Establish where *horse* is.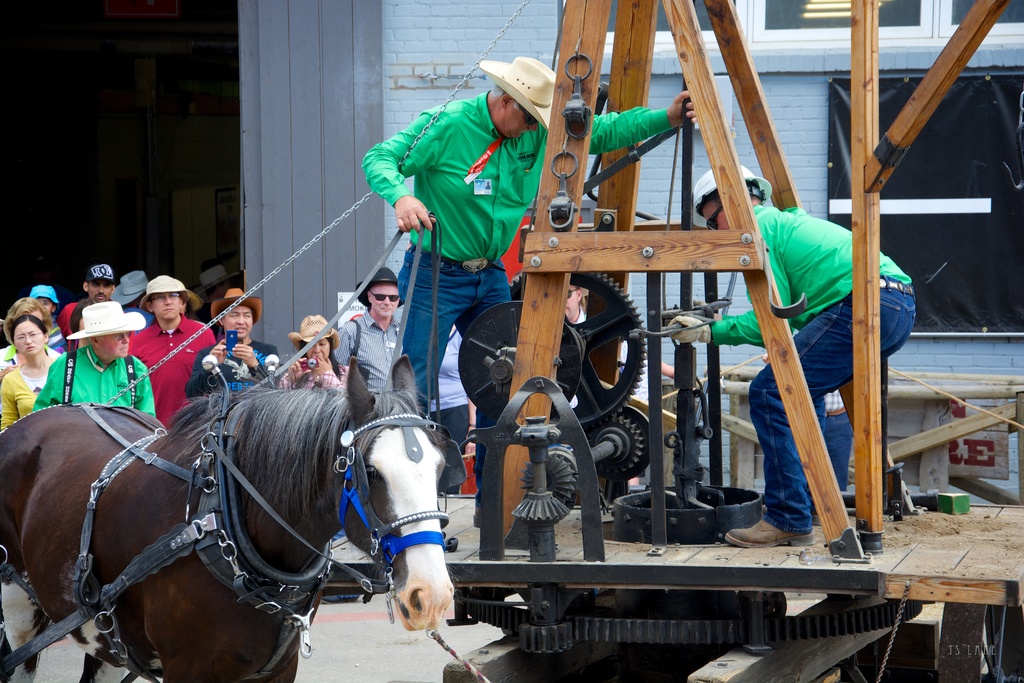
Established at bbox=[1, 359, 458, 682].
